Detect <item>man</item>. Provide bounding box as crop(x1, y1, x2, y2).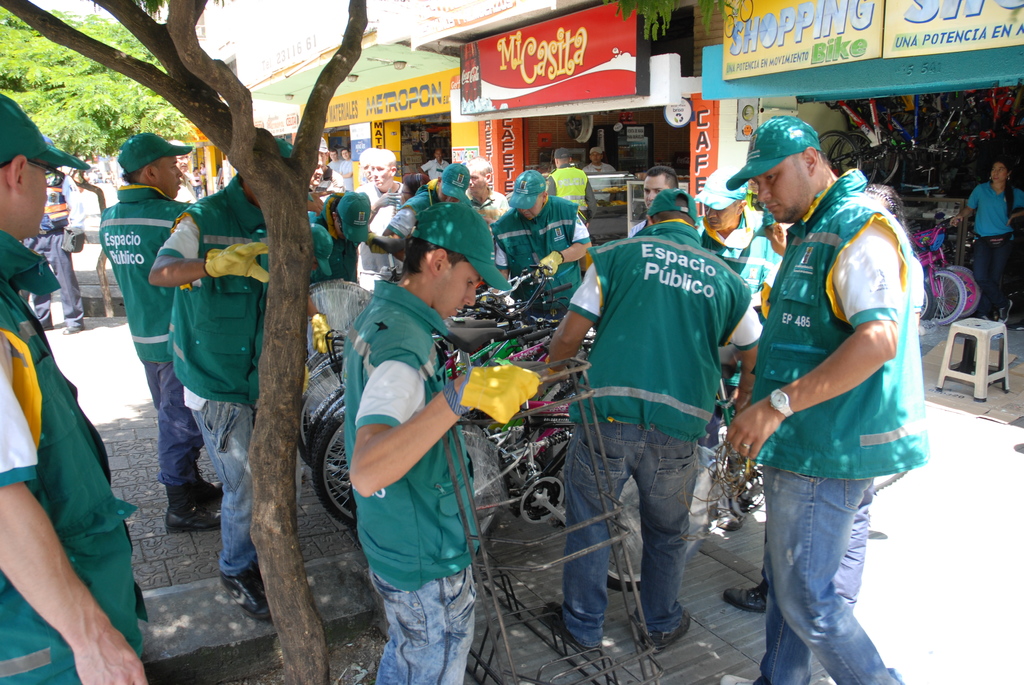
crop(357, 141, 378, 181).
